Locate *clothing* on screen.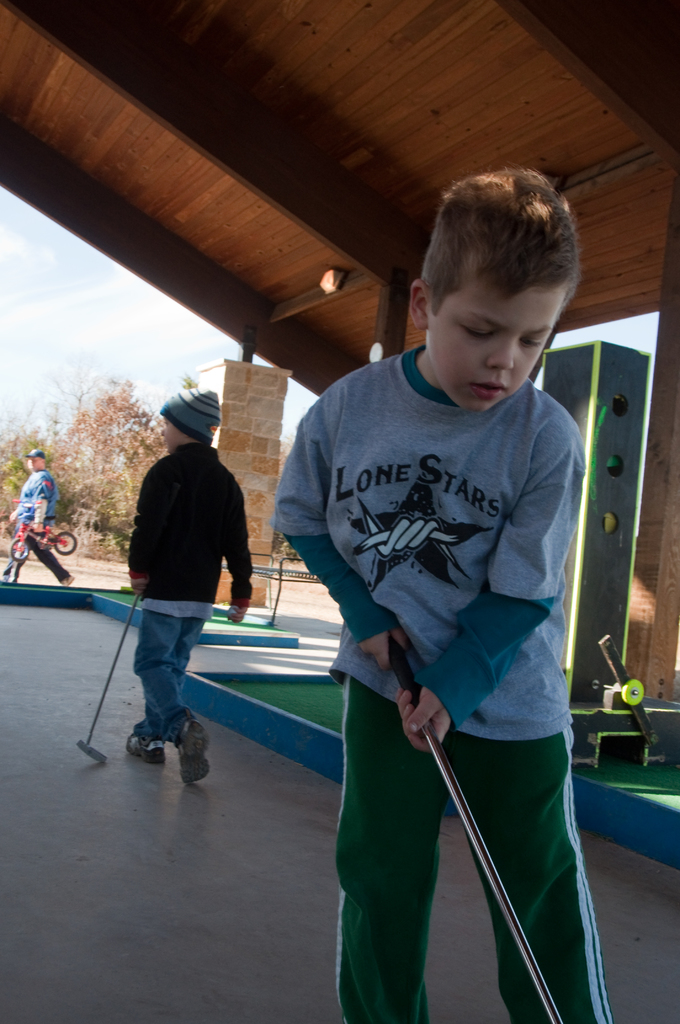
On screen at [126, 447, 256, 615].
